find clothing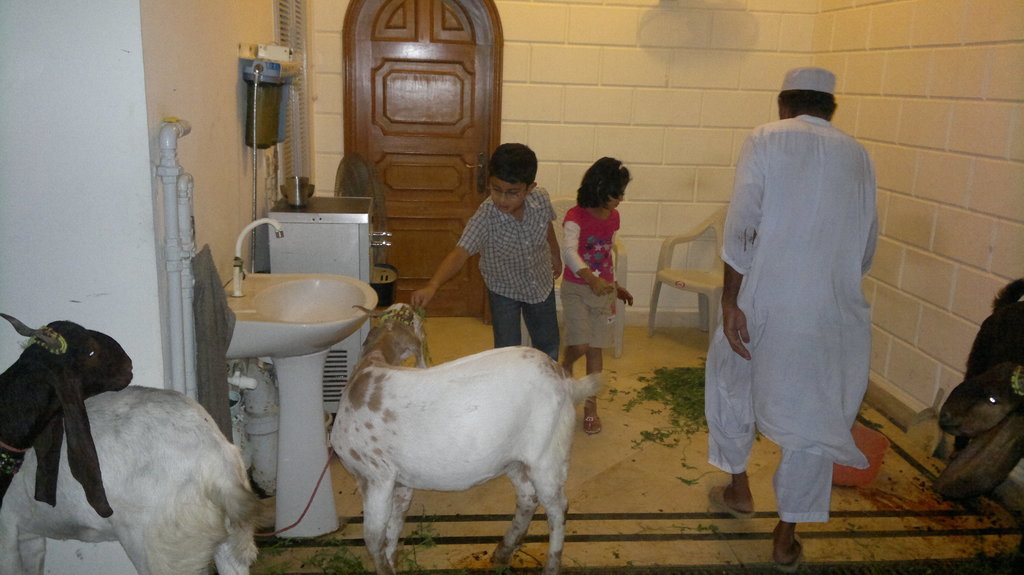
box(456, 182, 559, 359)
